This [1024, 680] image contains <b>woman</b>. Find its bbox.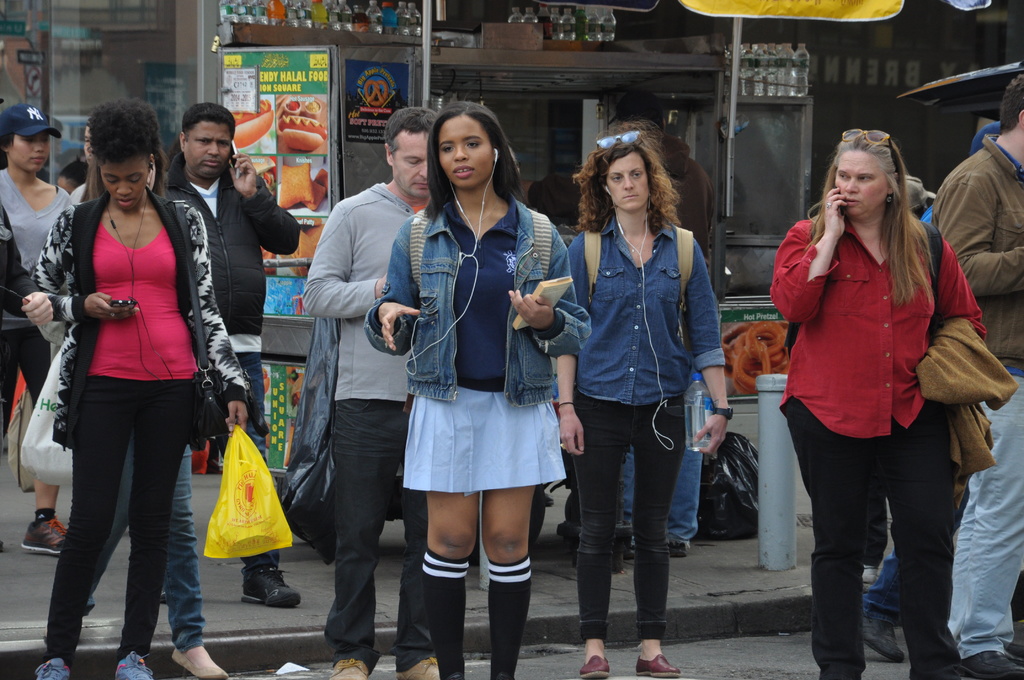
362, 99, 595, 679.
